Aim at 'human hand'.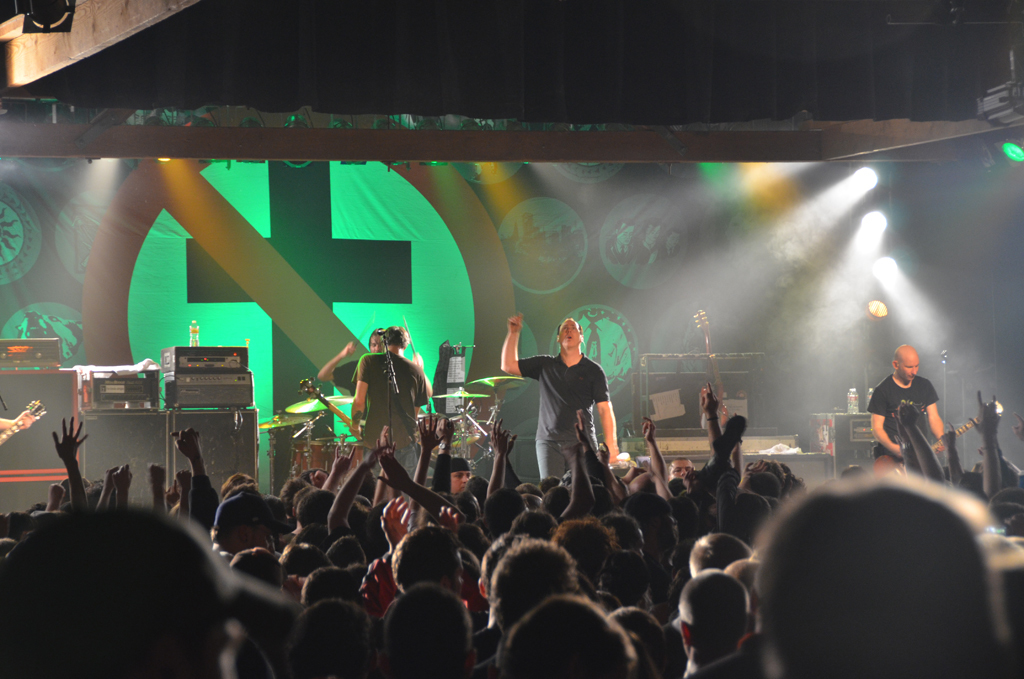
Aimed at <bbox>306, 468, 330, 490</bbox>.
